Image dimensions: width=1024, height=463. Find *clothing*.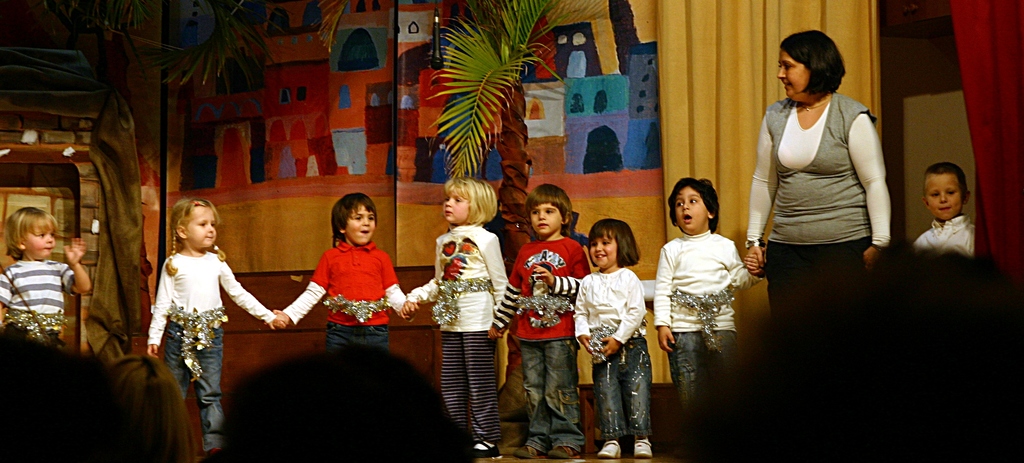
279:241:406:355.
